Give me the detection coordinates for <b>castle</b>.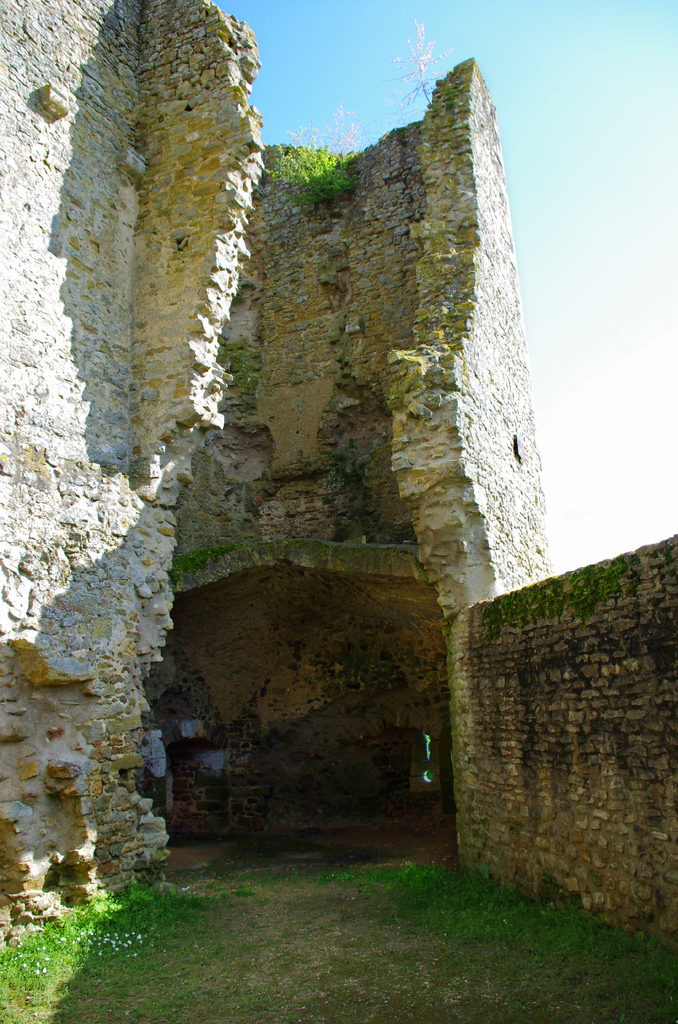
box(0, 0, 677, 1023).
